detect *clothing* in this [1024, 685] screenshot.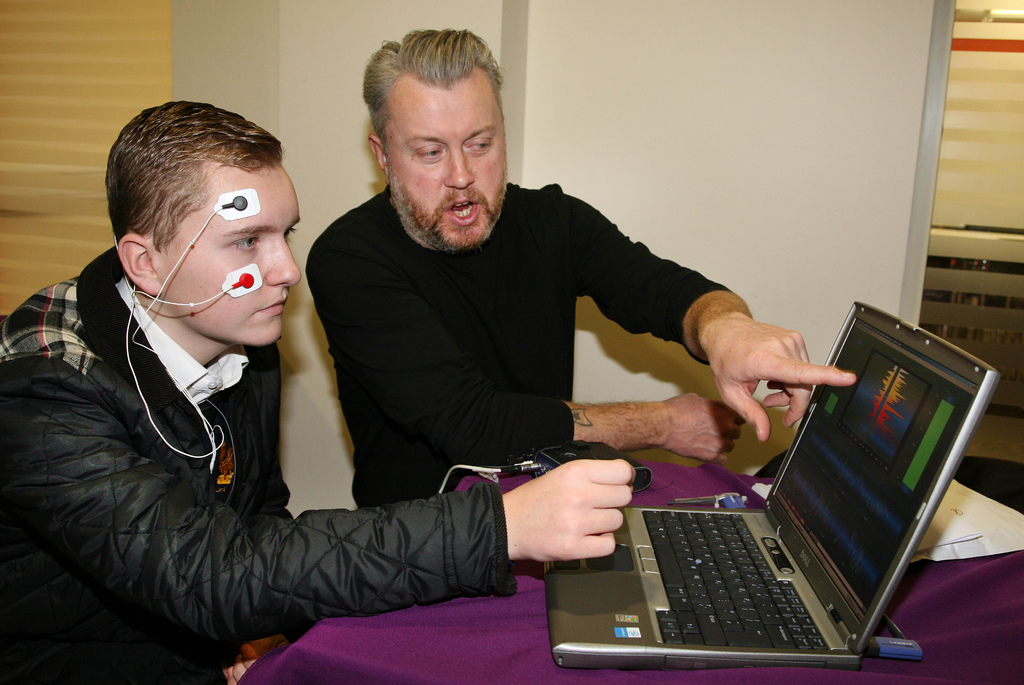
Detection: pyautogui.locateOnScreen(298, 182, 730, 497).
